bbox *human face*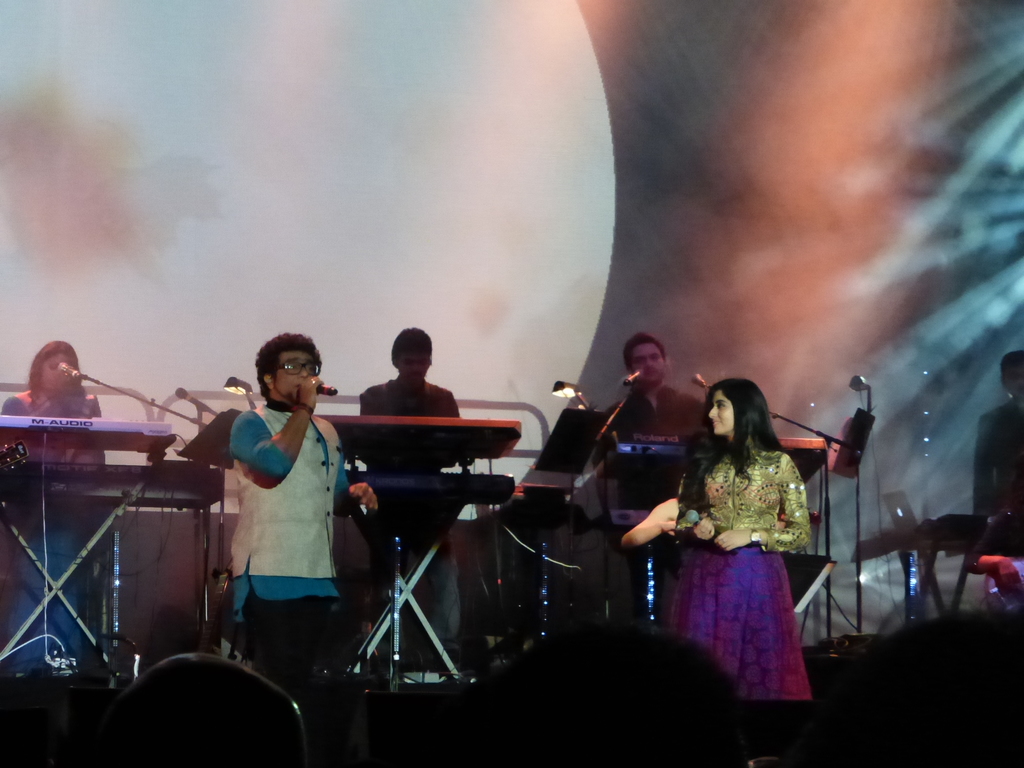
locate(707, 393, 737, 442)
